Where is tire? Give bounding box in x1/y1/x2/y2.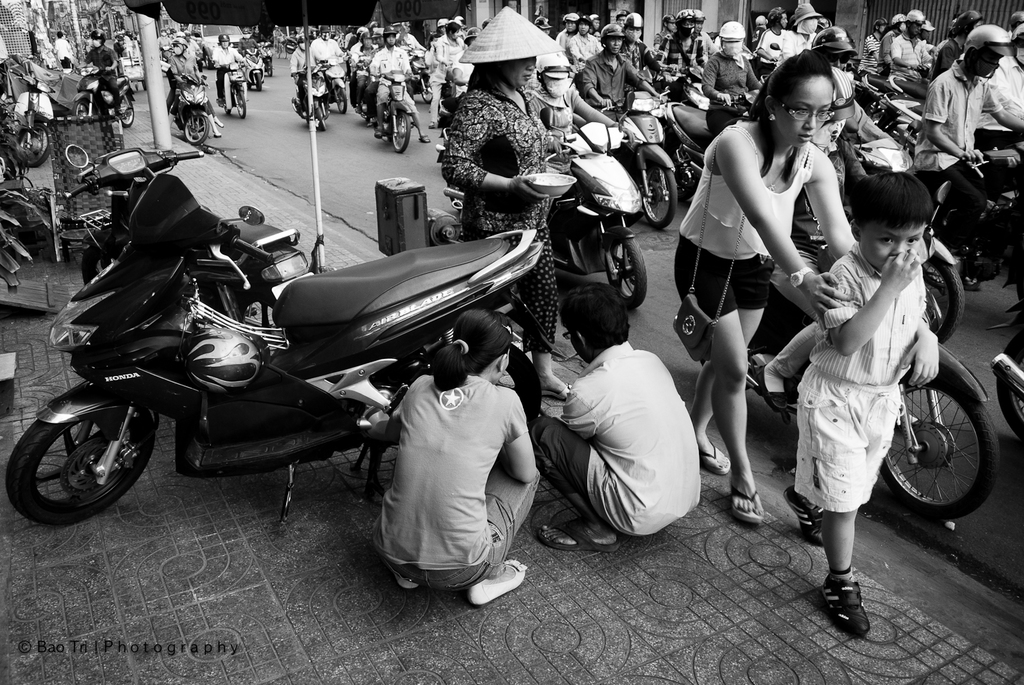
436/341/547/445.
